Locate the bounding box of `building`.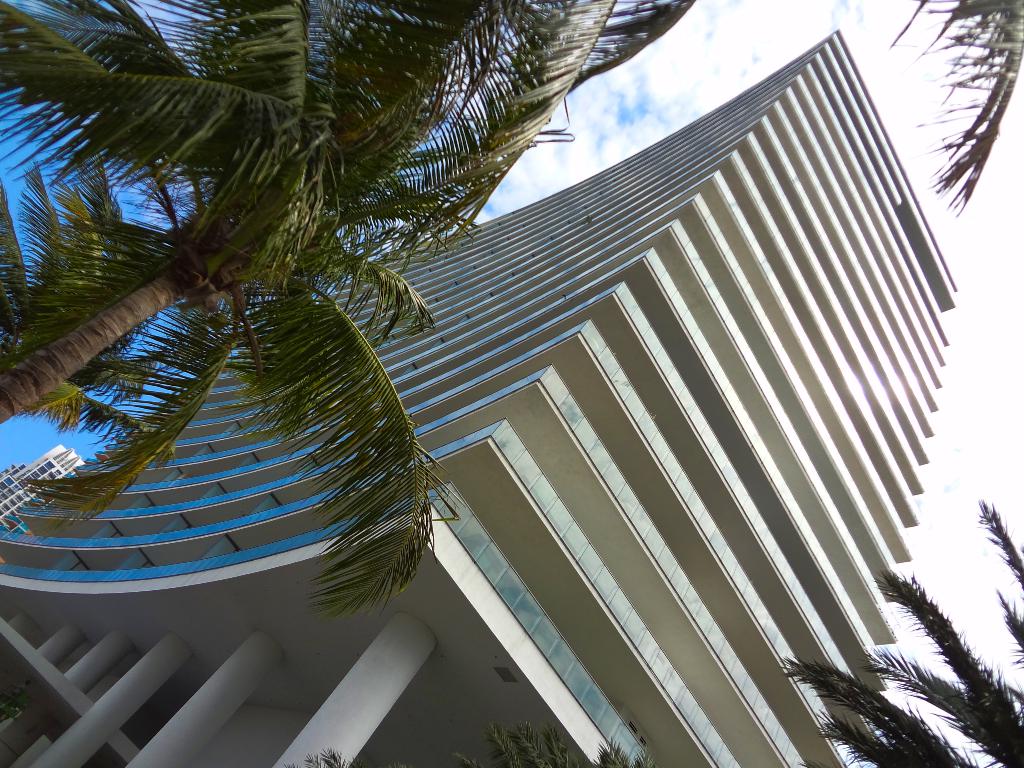
Bounding box: left=0, top=28, right=967, bottom=767.
